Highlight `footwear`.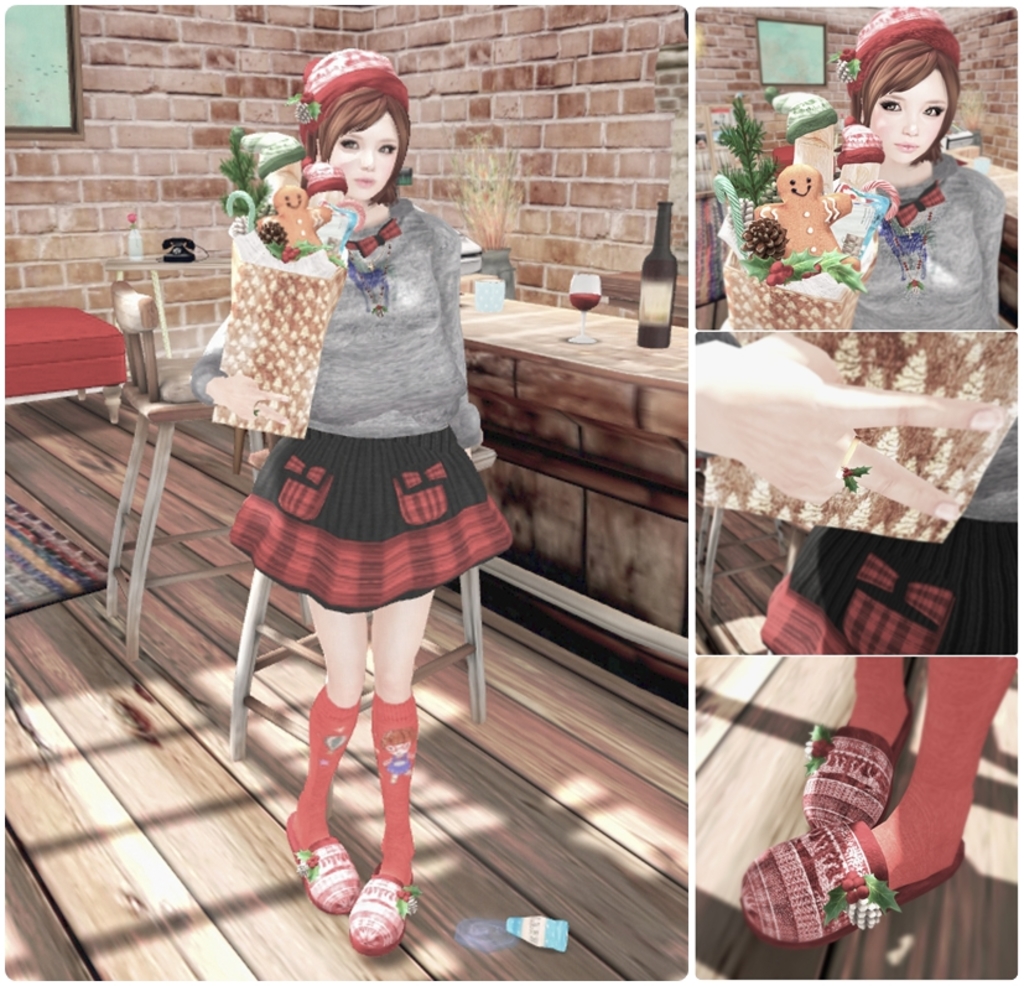
Highlighted region: region(800, 704, 913, 836).
